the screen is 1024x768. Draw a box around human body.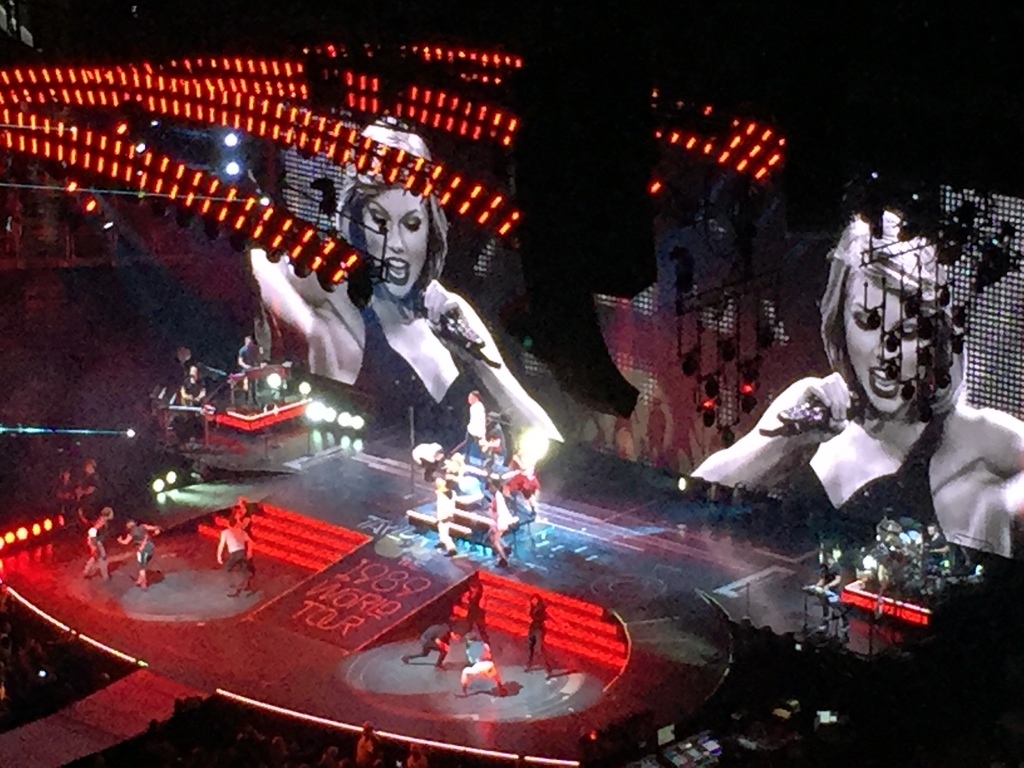
crop(691, 209, 1023, 554).
